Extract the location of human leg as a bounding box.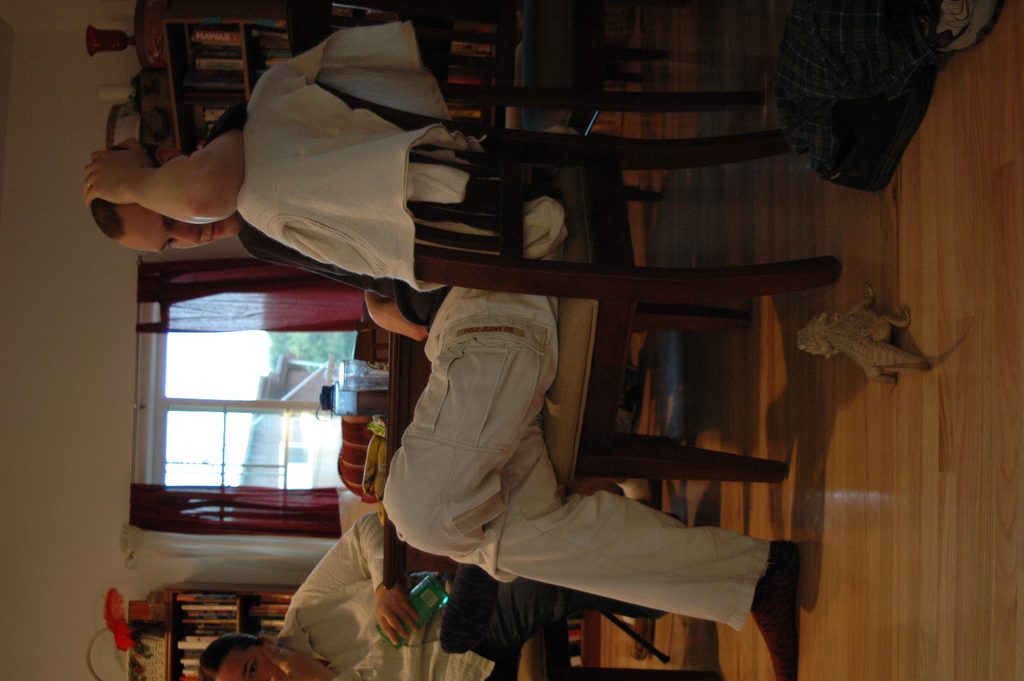
380:293:555:555.
